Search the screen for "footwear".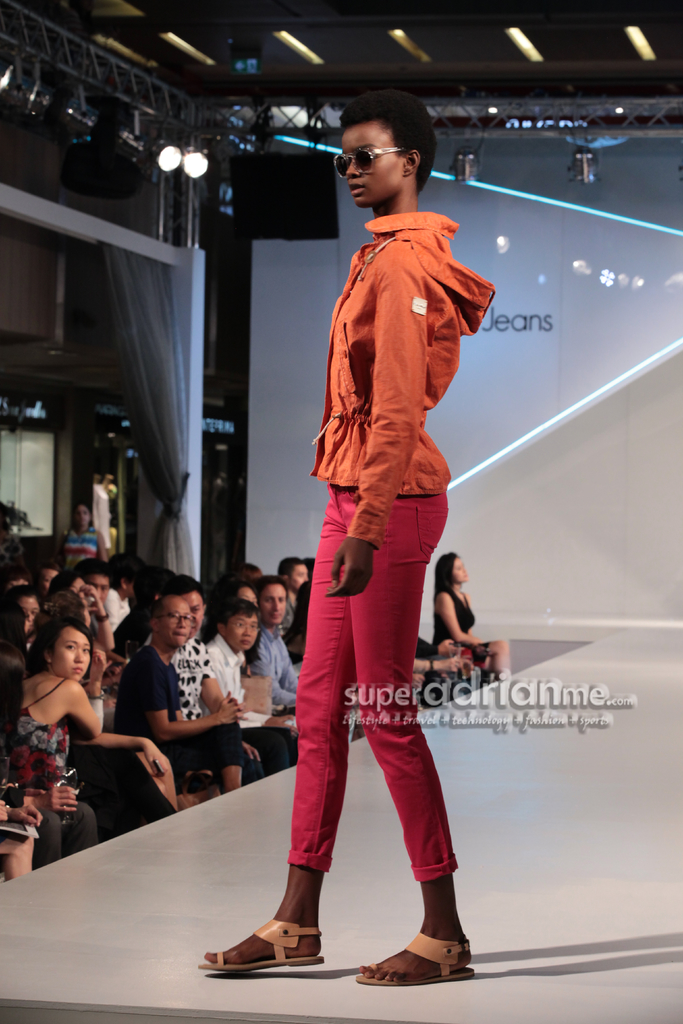
Found at <bbox>353, 934, 479, 980</bbox>.
